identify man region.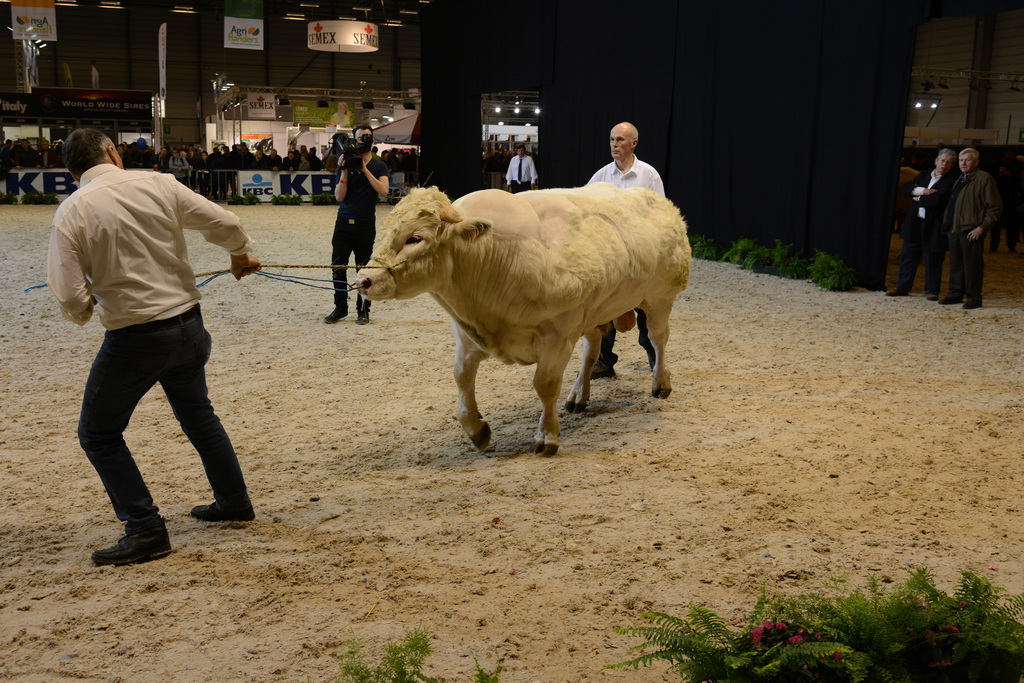
Region: <region>572, 122, 670, 377</region>.
